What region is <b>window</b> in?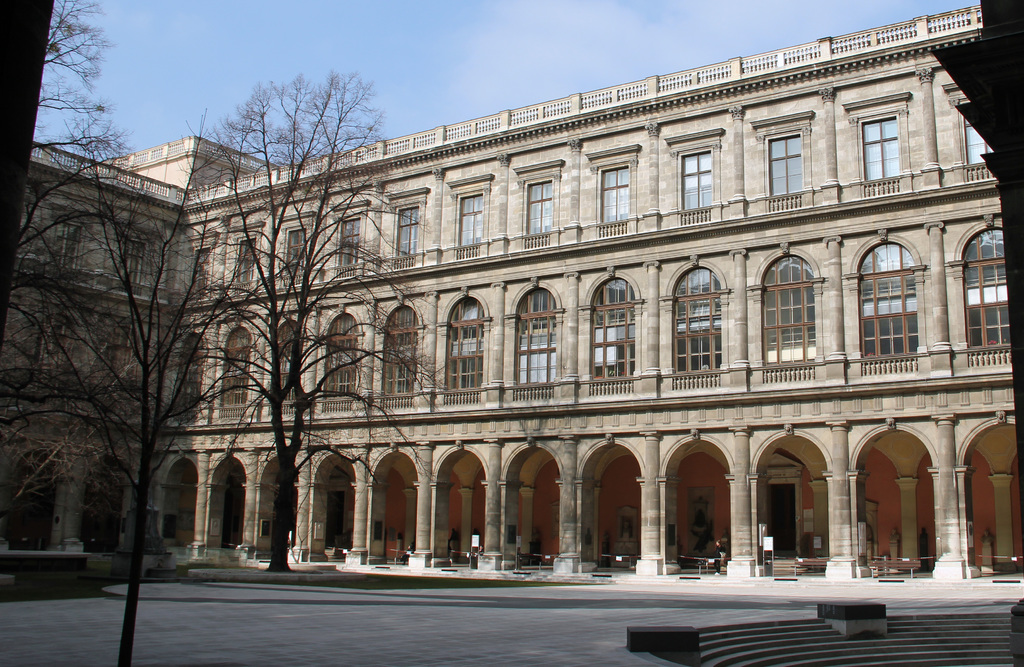
x1=334, y1=202, x2=367, y2=283.
